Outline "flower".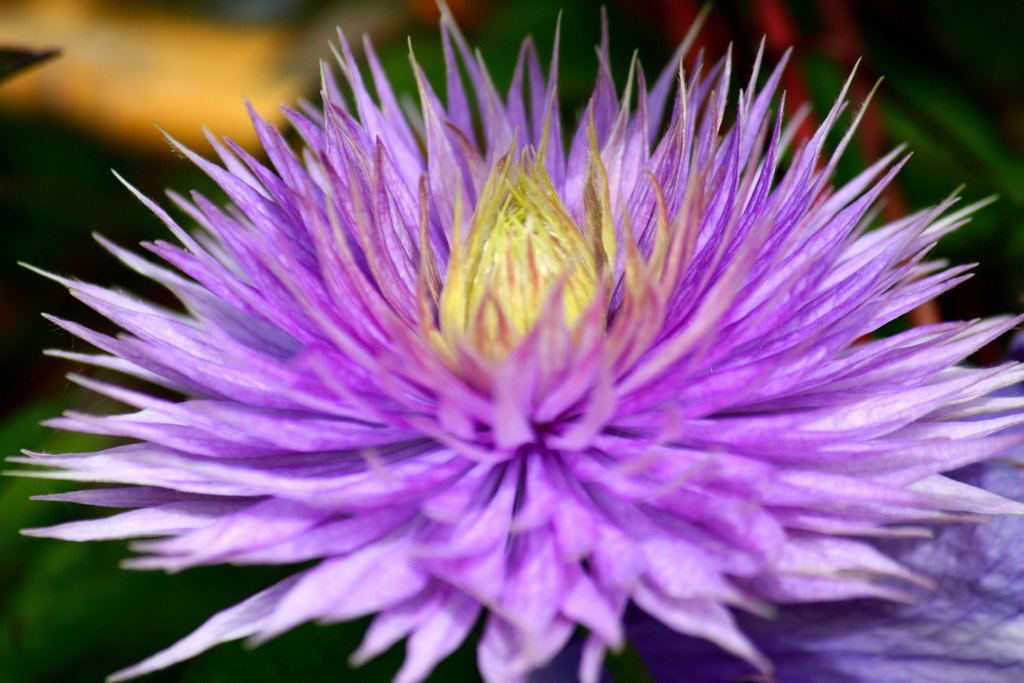
Outline: pyautogui.locateOnScreen(0, 59, 1023, 682).
